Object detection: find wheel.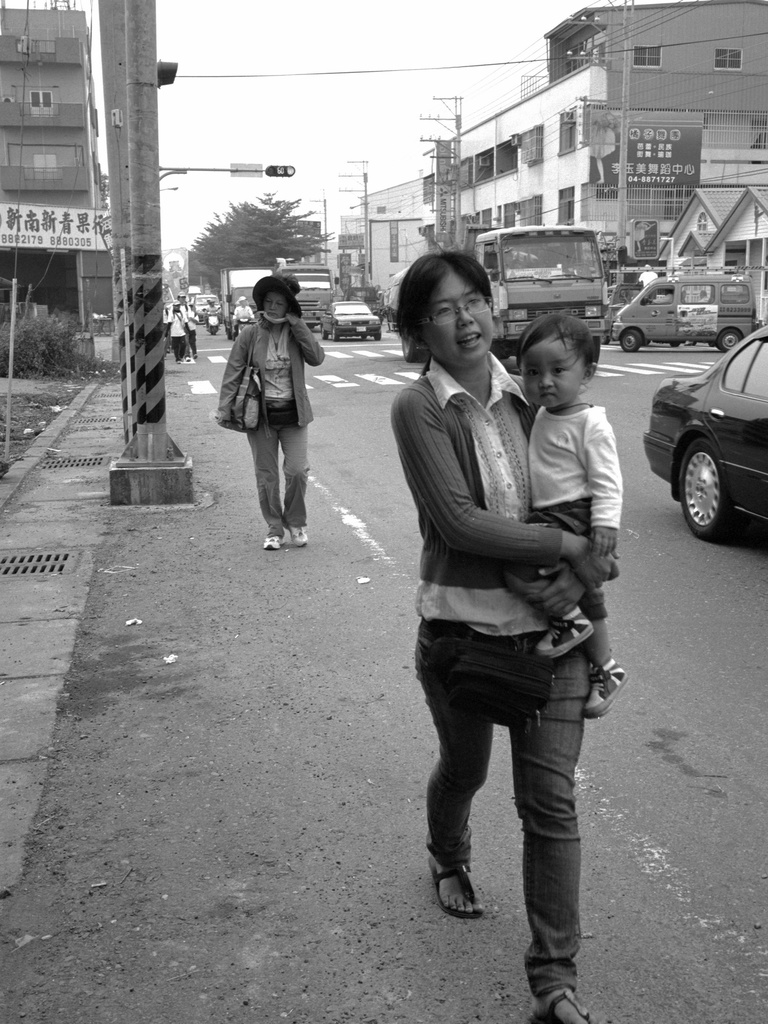
bbox(719, 326, 748, 354).
